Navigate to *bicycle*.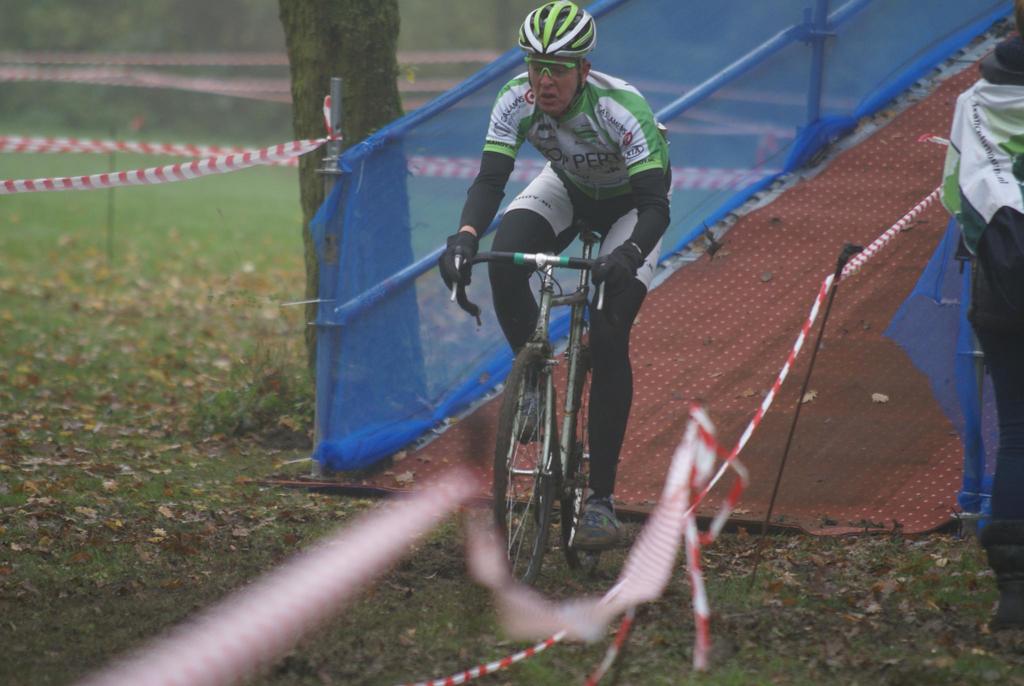
Navigation target: [448,229,603,585].
